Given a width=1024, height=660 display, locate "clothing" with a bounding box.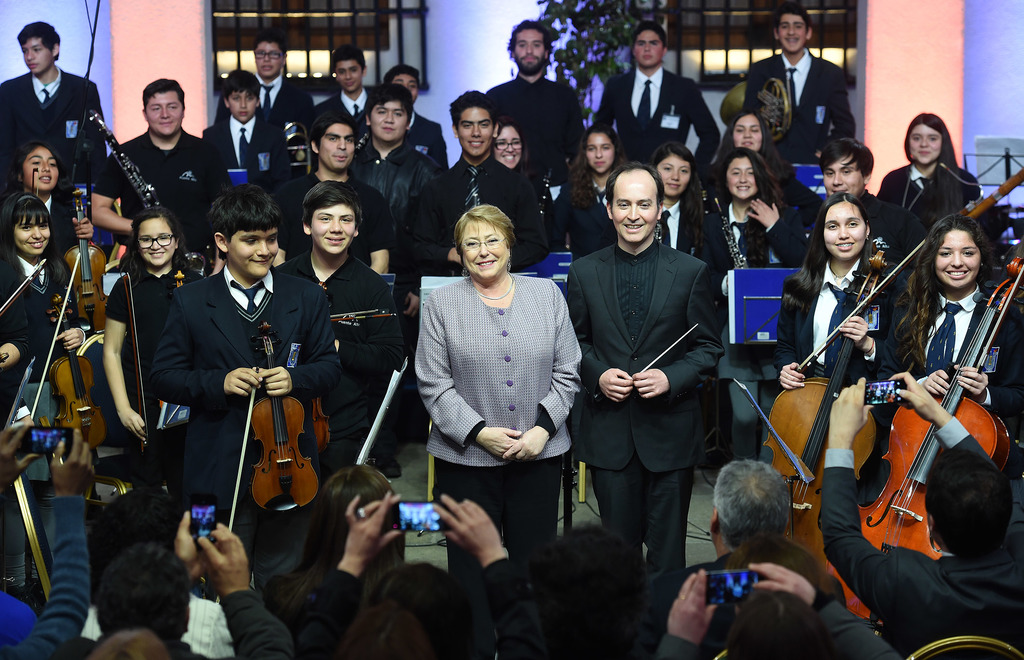
Located: bbox(2, 47, 99, 218).
